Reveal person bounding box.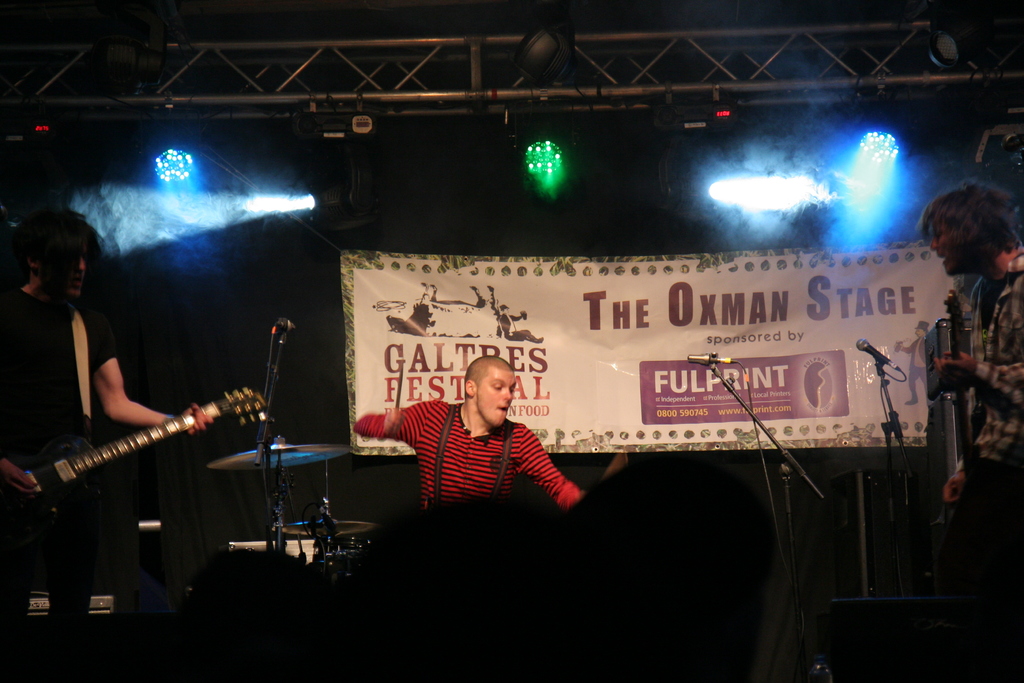
Revealed: box(348, 356, 586, 511).
